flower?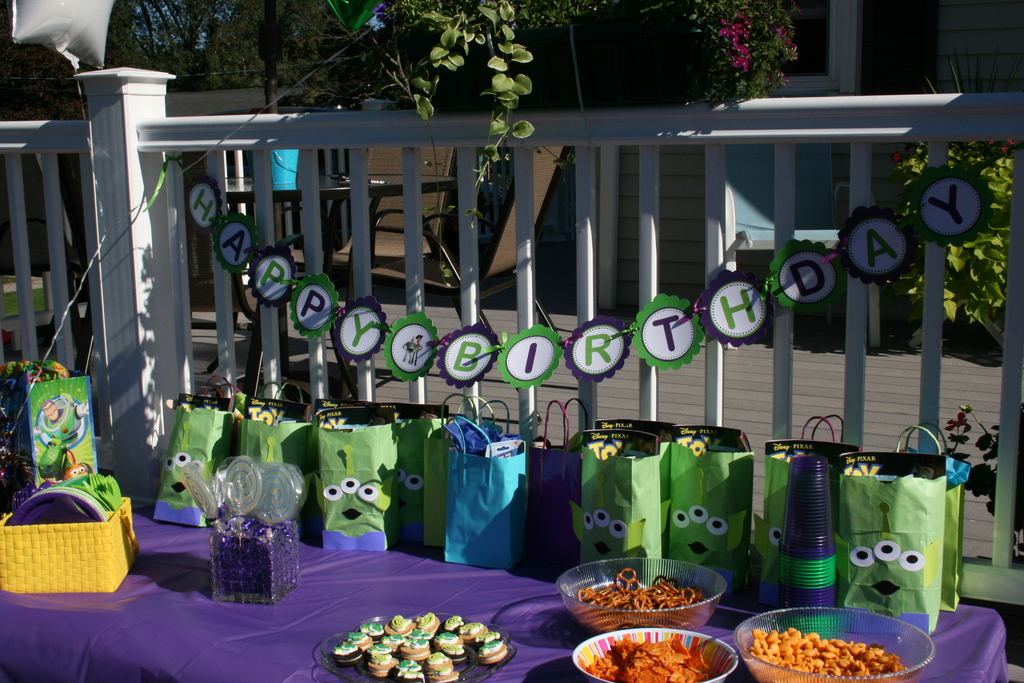
region(775, 25, 794, 46)
